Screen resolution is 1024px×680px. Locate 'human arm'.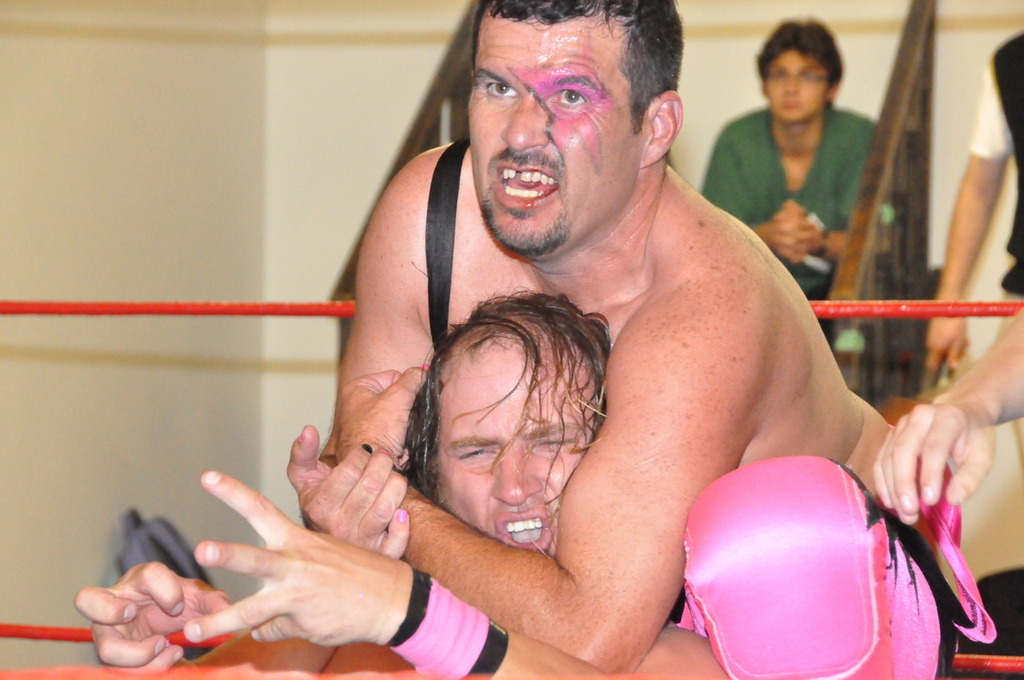
pyautogui.locateOnScreen(695, 132, 813, 267).
